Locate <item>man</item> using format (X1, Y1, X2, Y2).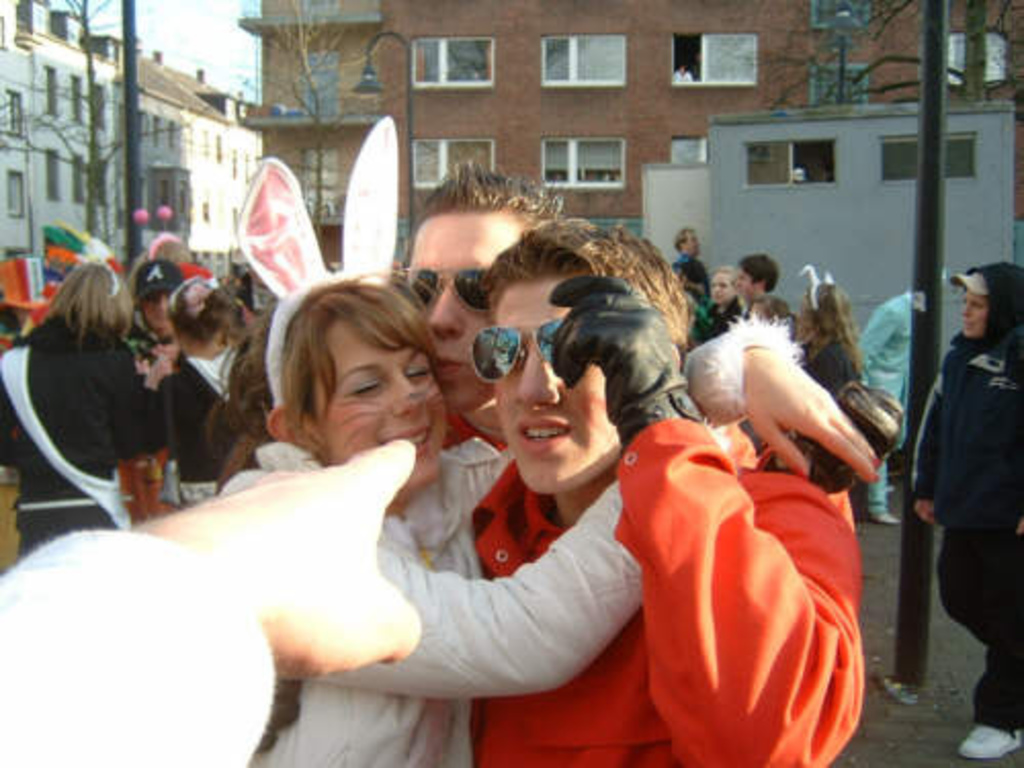
(739, 252, 805, 332).
